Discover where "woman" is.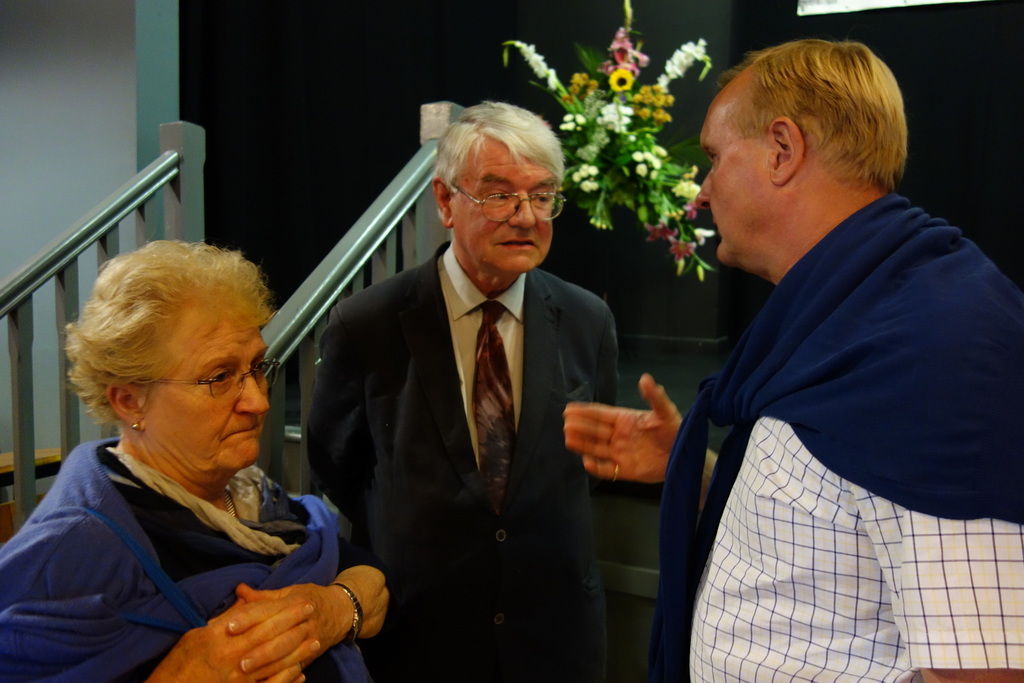
Discovered at [x1=6, y1=240, x2=359, y2=682].
